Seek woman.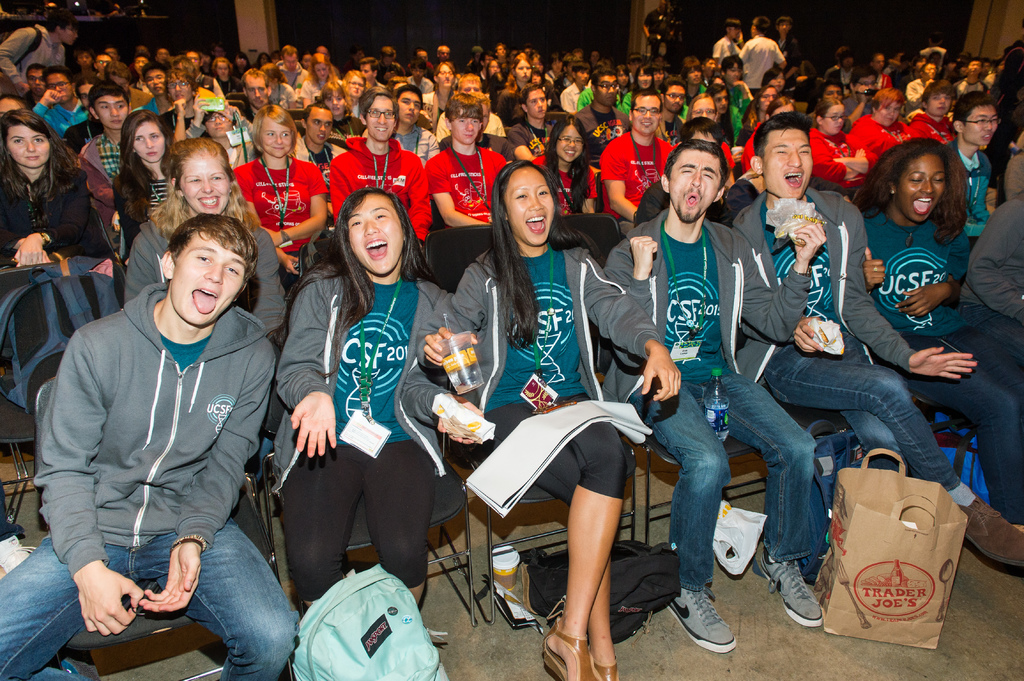
BBox(417, 90, 519, 232).
